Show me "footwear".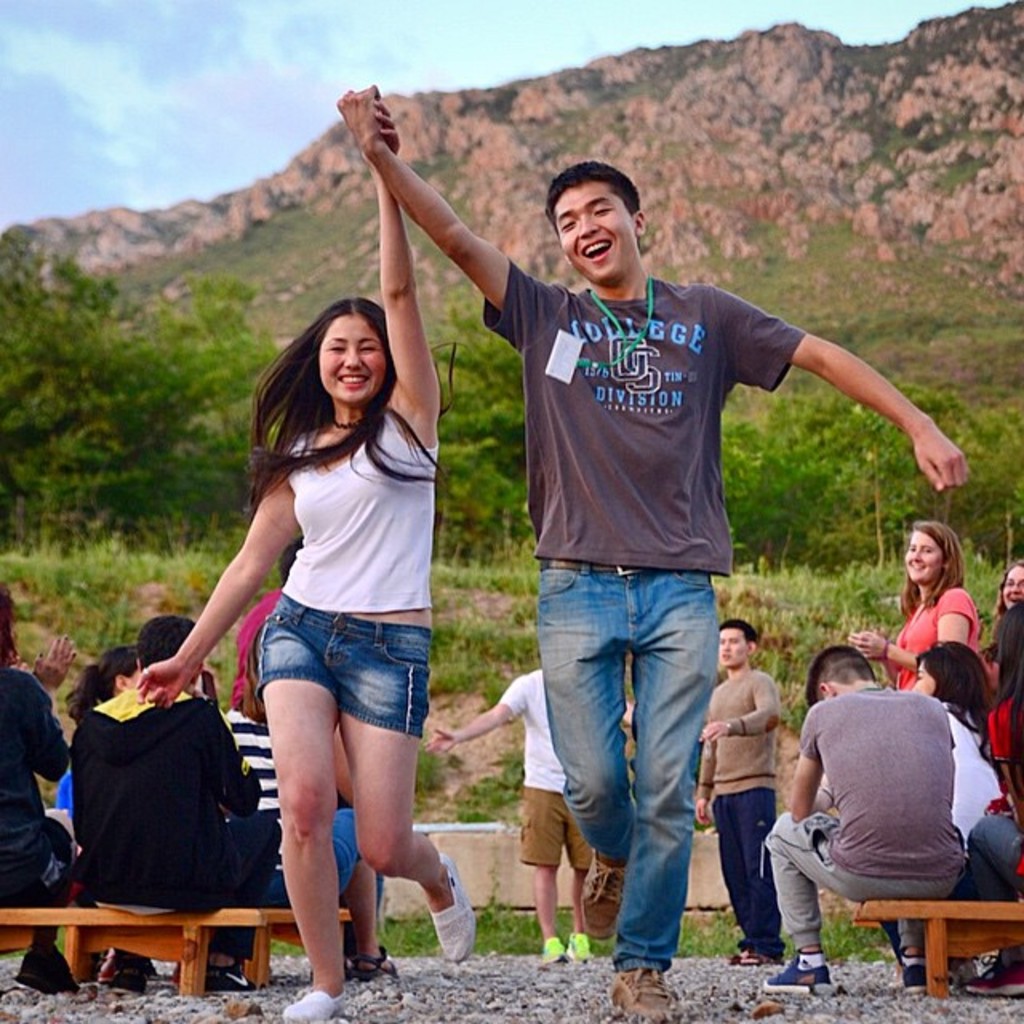
"footwear" is here: [205, 963, 254, 994].
